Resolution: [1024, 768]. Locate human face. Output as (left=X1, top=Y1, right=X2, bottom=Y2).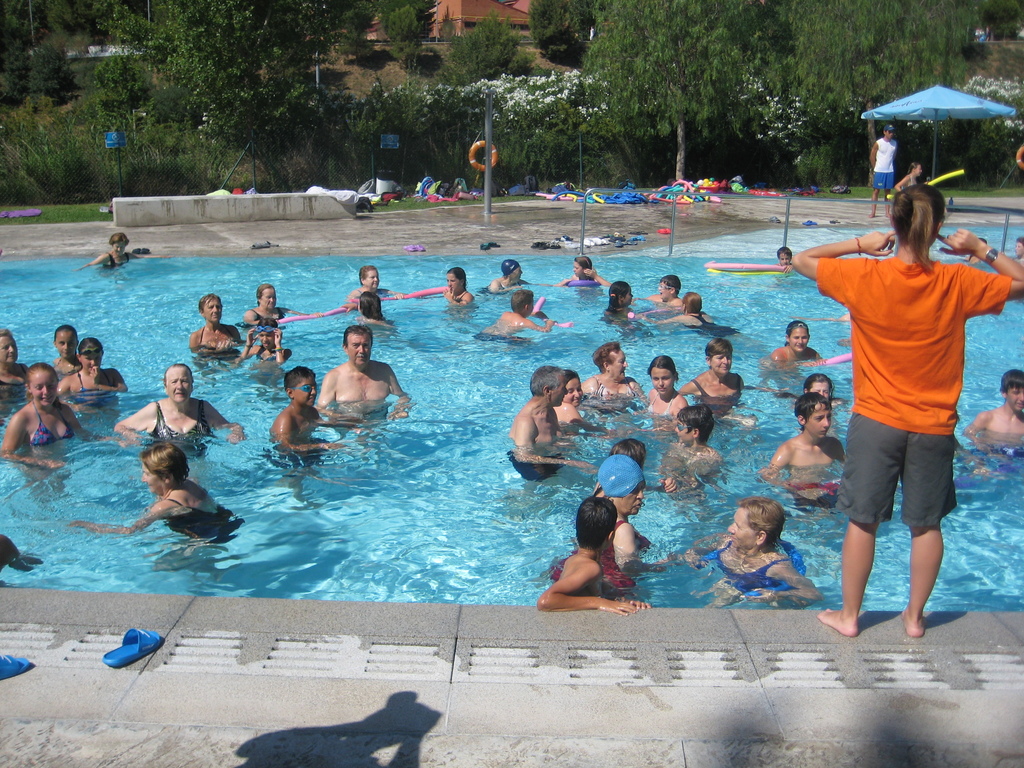
(left=613, top=482, right=644, bottom=516).
